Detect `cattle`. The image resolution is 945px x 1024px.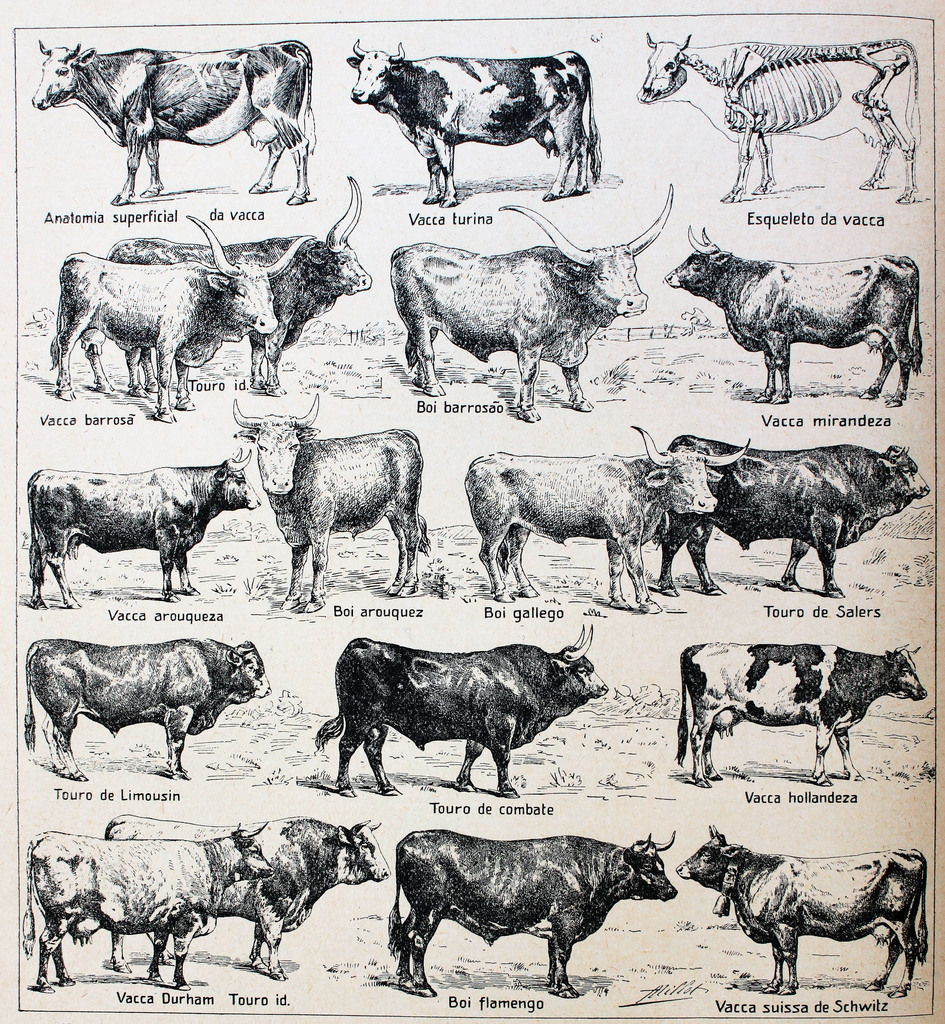
[left=228, top=399, right=430, bottom=609].
